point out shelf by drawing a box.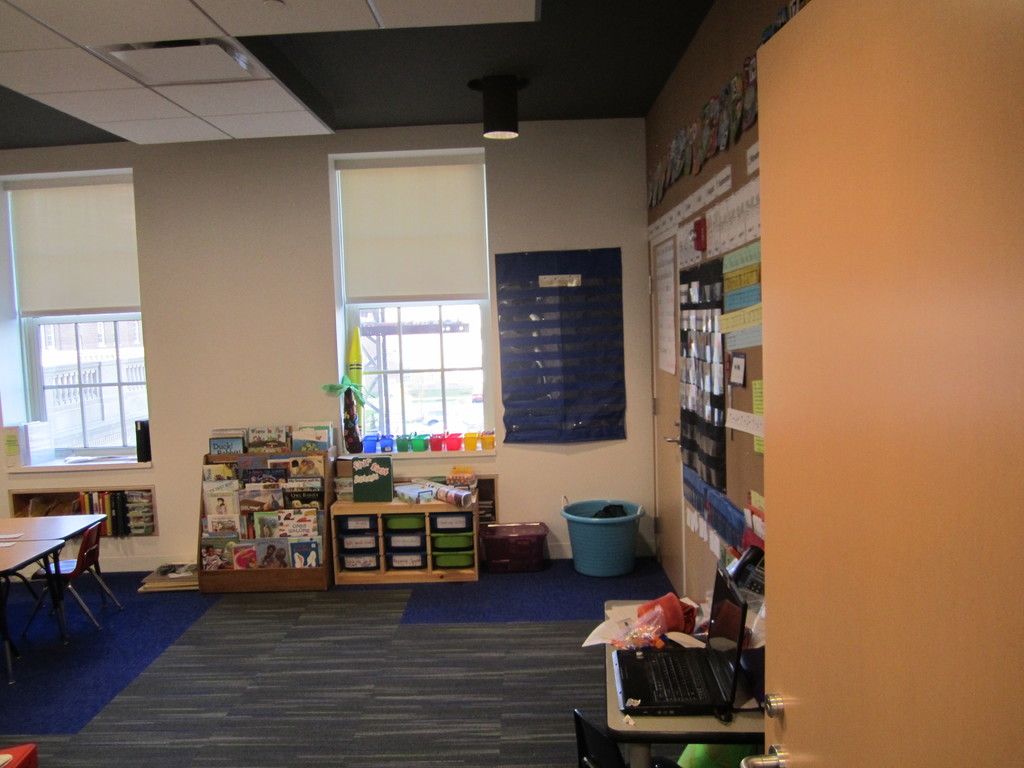
5:490:165:547.
